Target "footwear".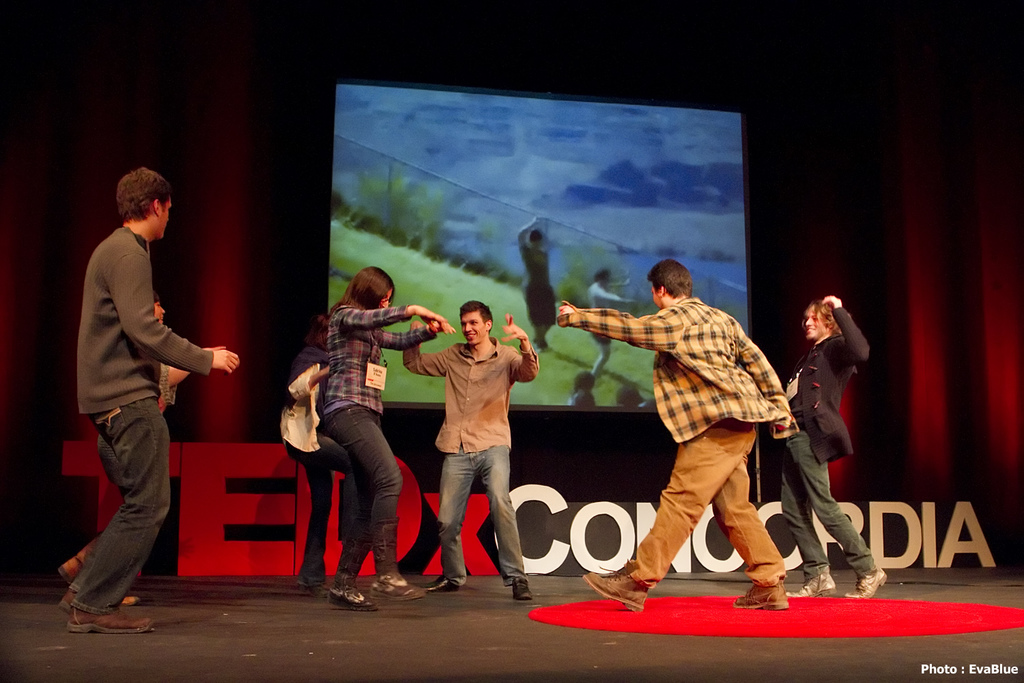
Target region: detection(57, 588, 75, 615).
